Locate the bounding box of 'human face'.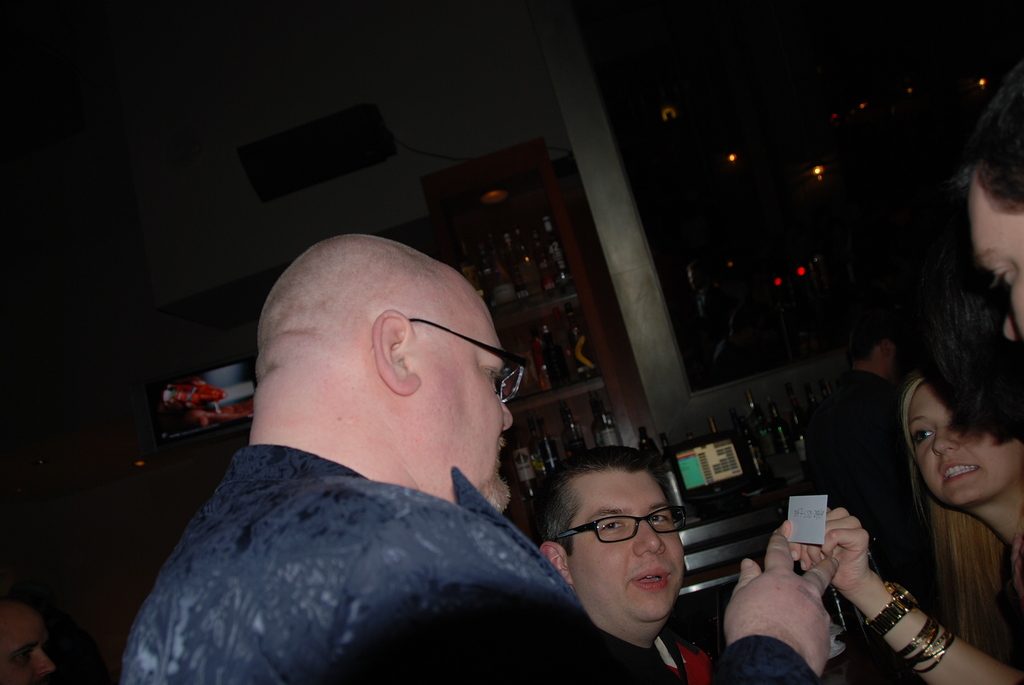
Bounding box: box(421, 304, 513, 512).
